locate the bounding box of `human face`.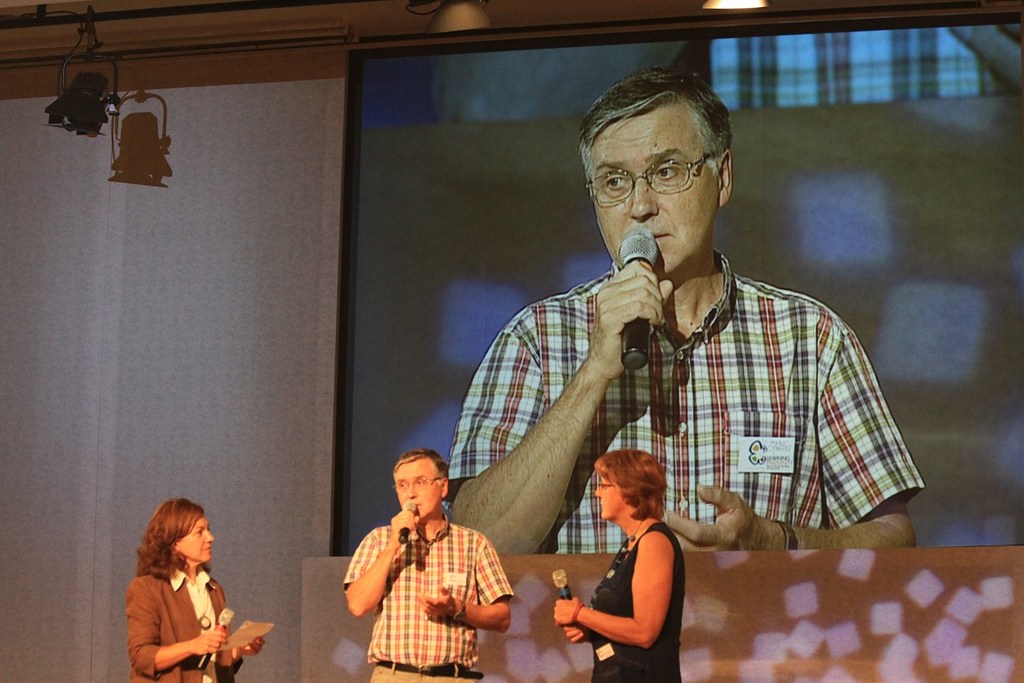
Bounding box: rect(591, 114, 721, 277).
